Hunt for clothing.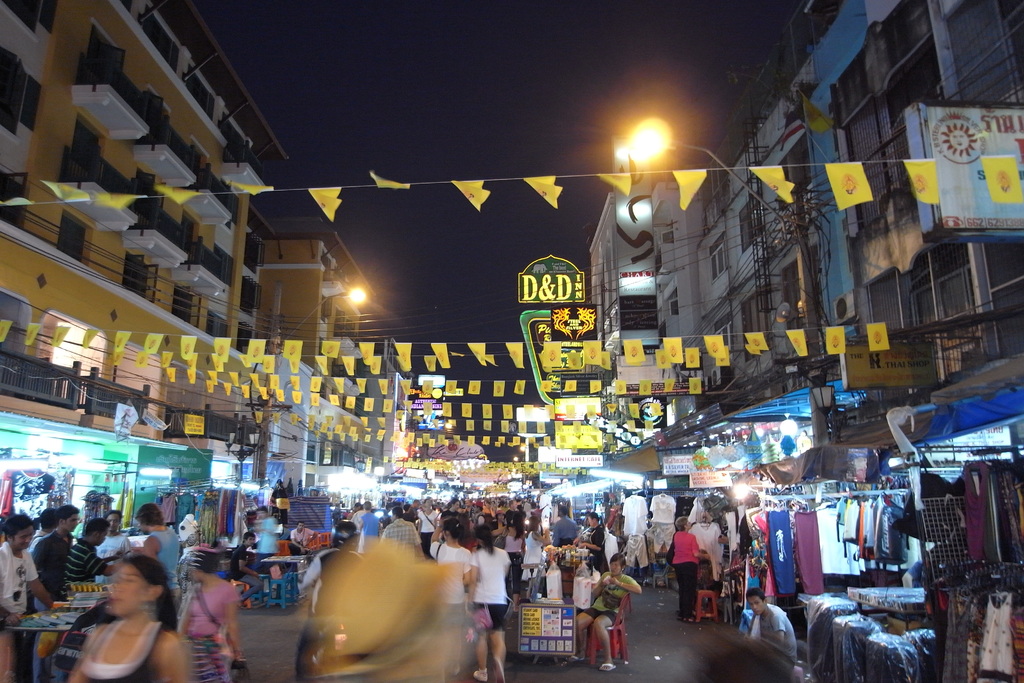
Hunted down at BBox(31, 527, 72, 680).
